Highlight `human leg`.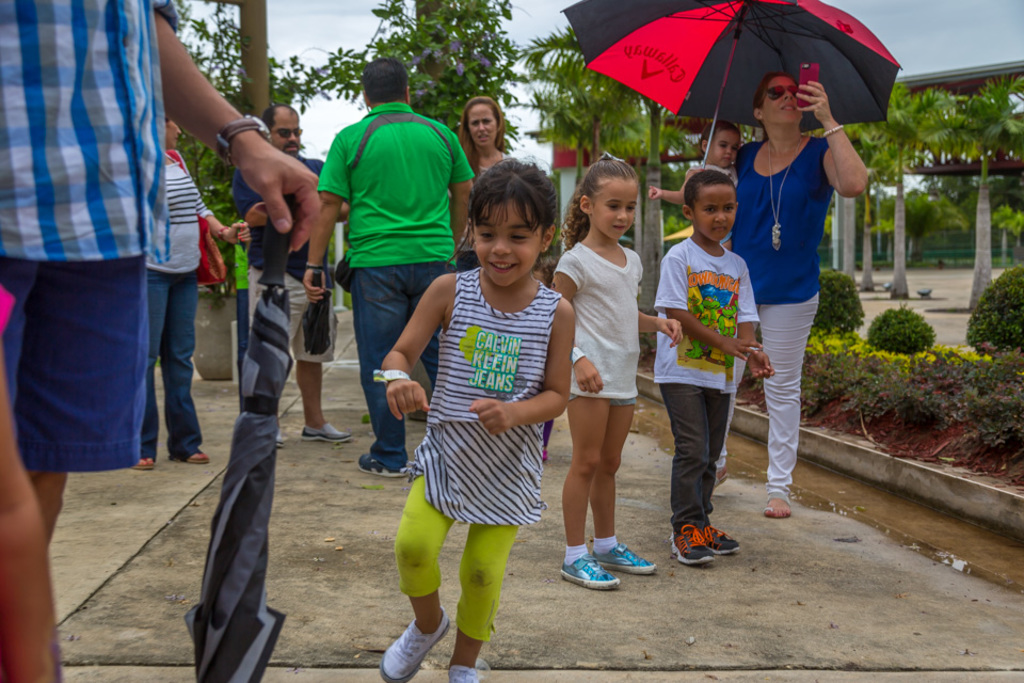
Highlighted region: x1=417, y1=266, x2=461, y2=378.
